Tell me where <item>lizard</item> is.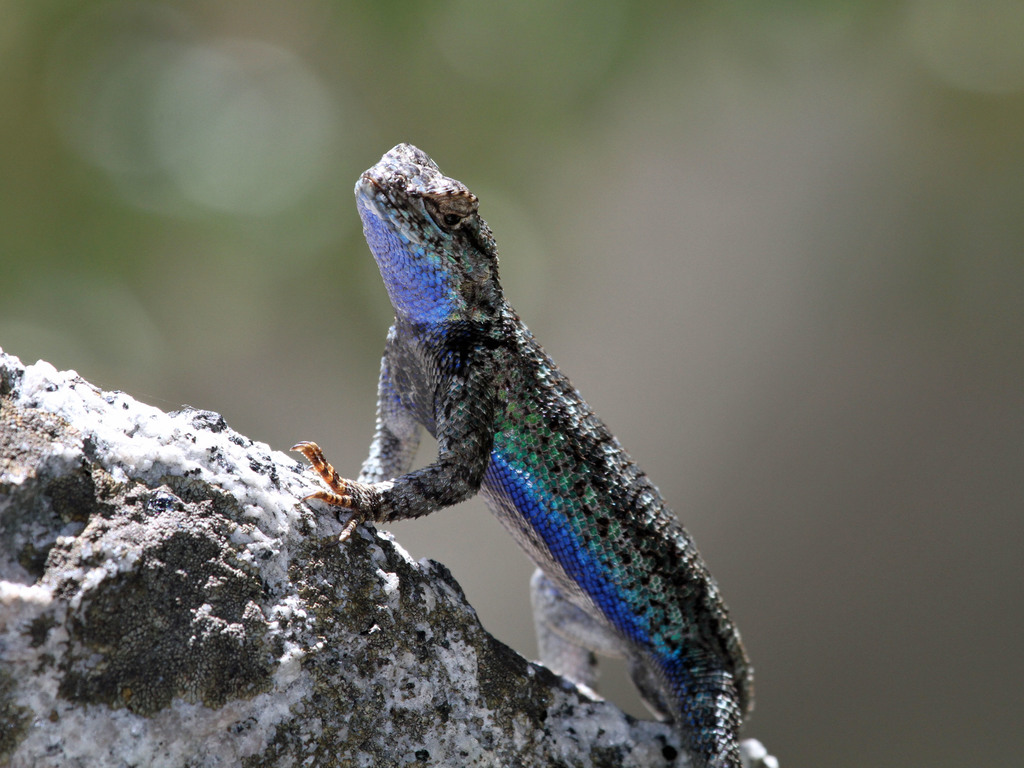
<item>lizard</item> is at select_region(300, 132, 774, 751).
